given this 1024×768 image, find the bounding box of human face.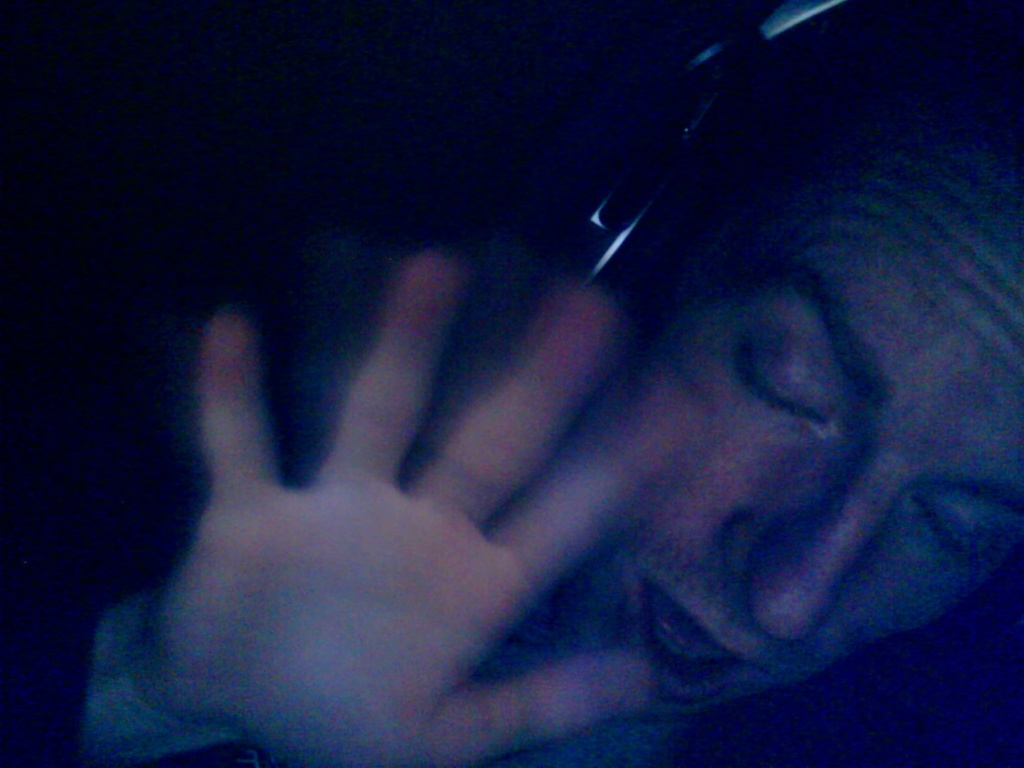
<box>571,78,1023,719</box>.
